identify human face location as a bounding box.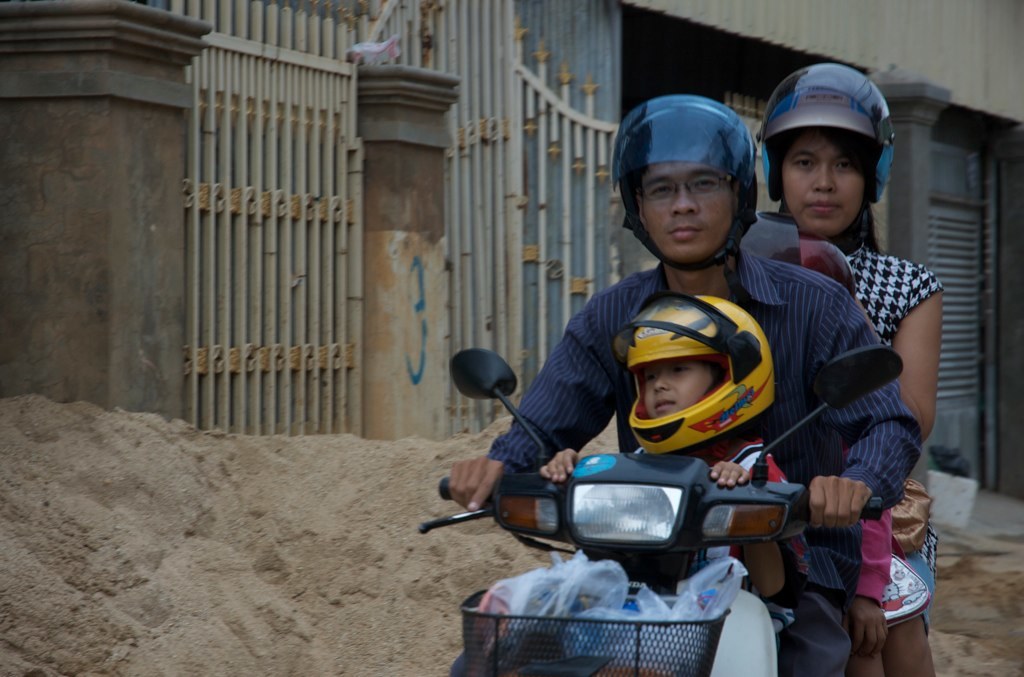
region(642, 164, 736, 261).
